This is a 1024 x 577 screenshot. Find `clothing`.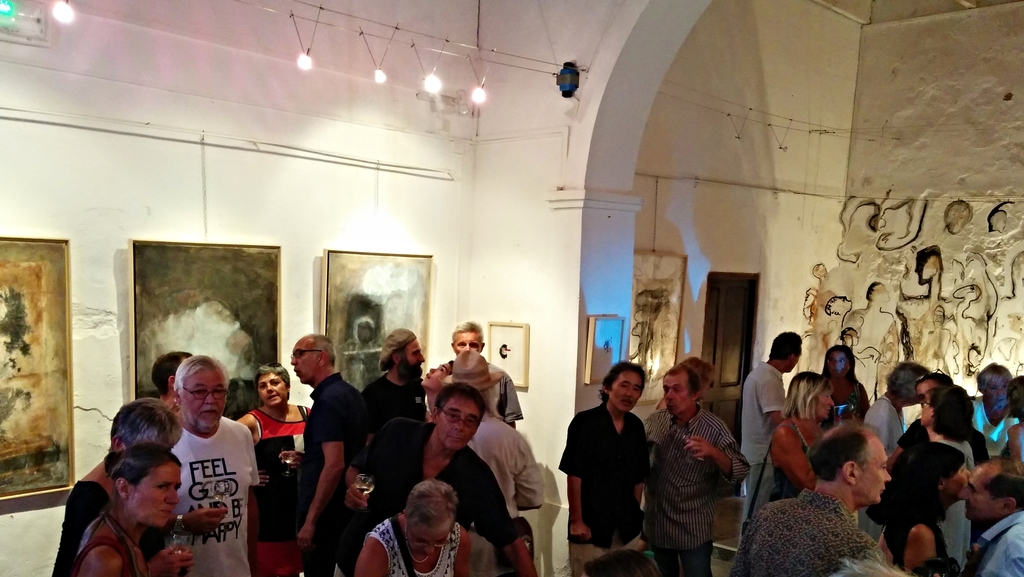
Bounding box: 170 421 257 576.
